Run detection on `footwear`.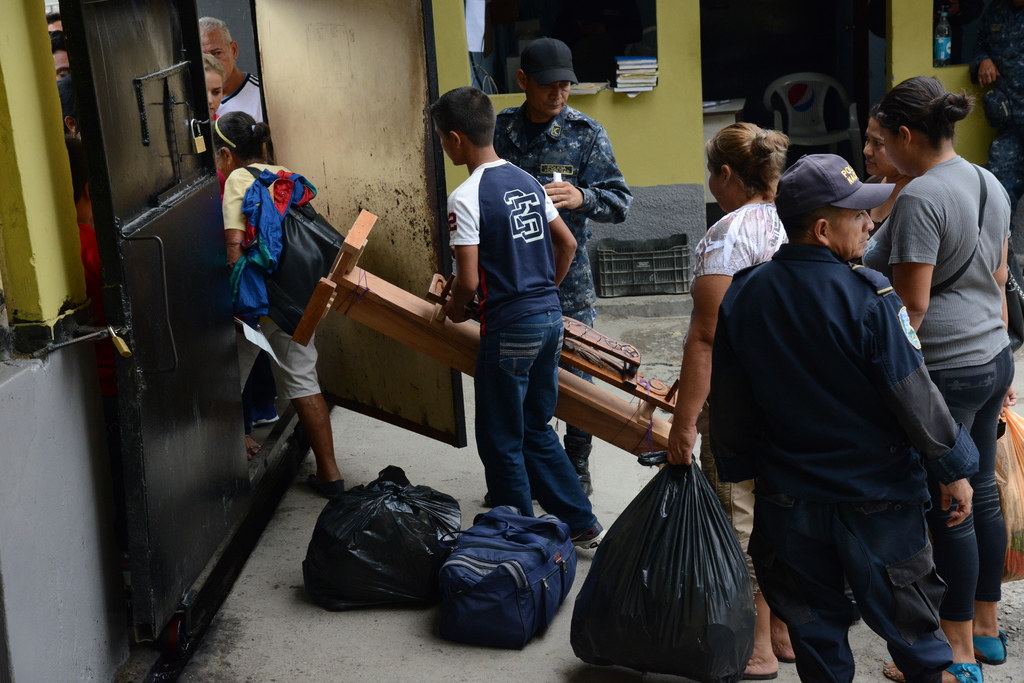
Result: (970,625,1011,668).
